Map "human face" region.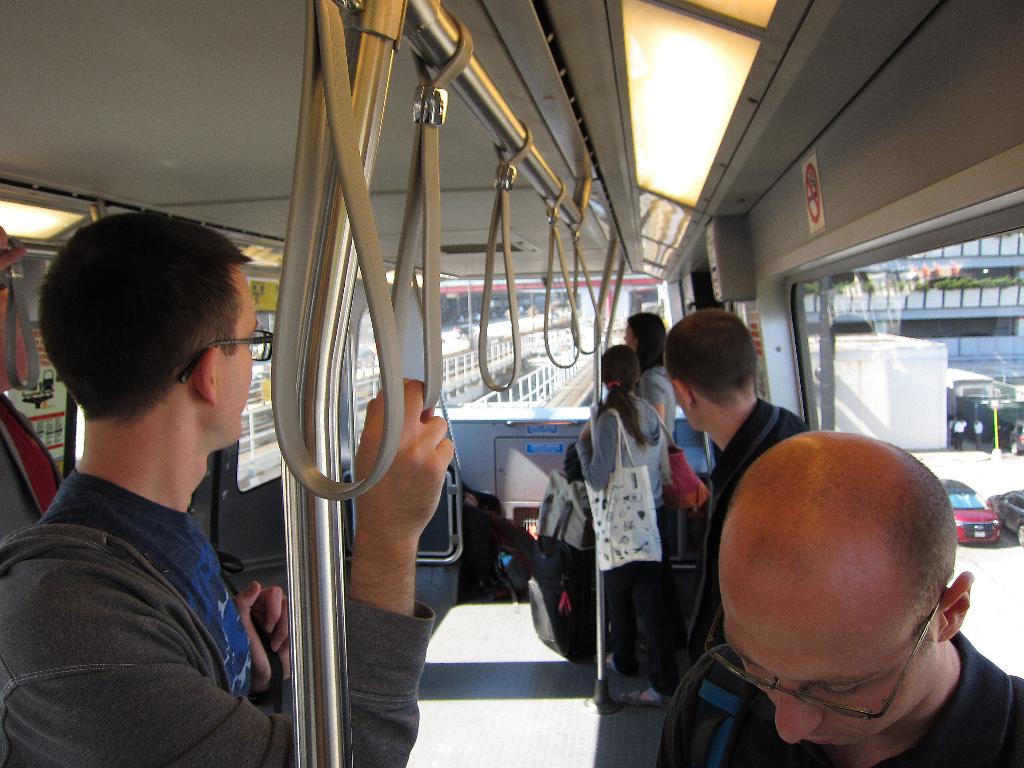
Mapped to l=618, t=322, r=633, b=347.
